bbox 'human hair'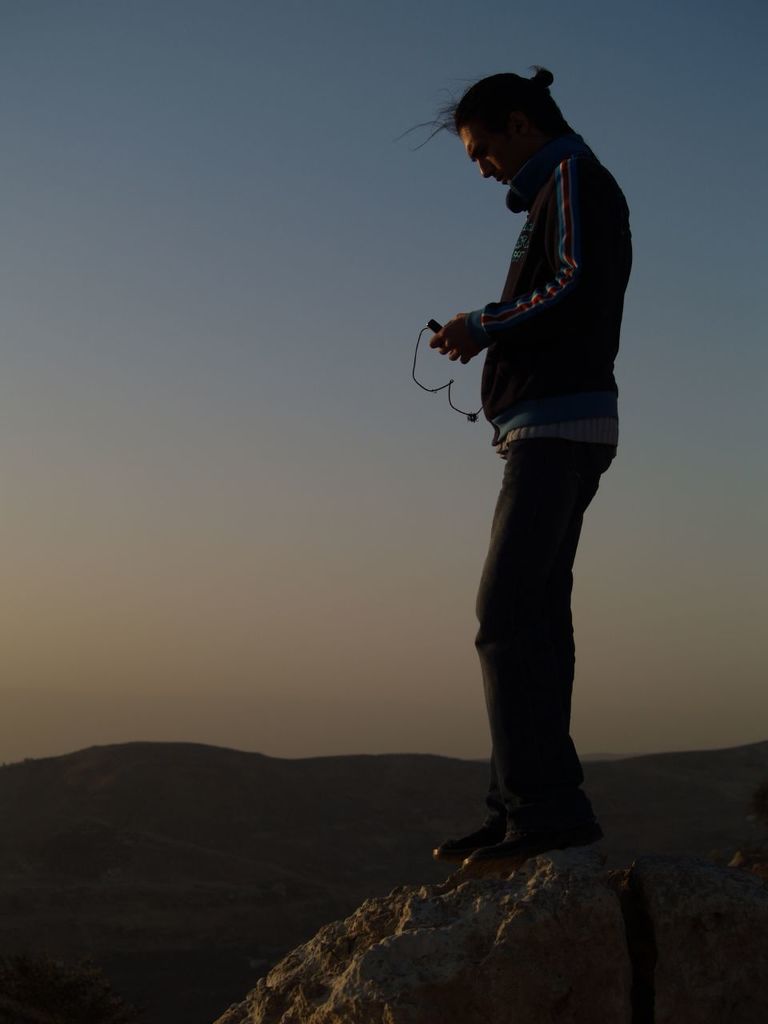
(455,73,573,153)
